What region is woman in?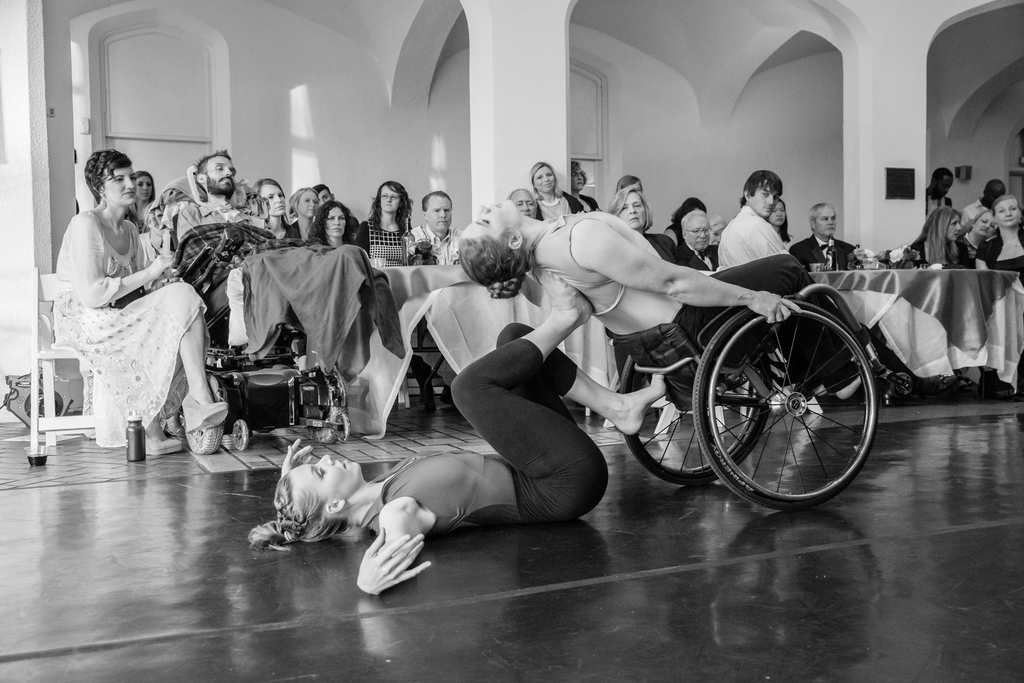
127:171:159:232.
